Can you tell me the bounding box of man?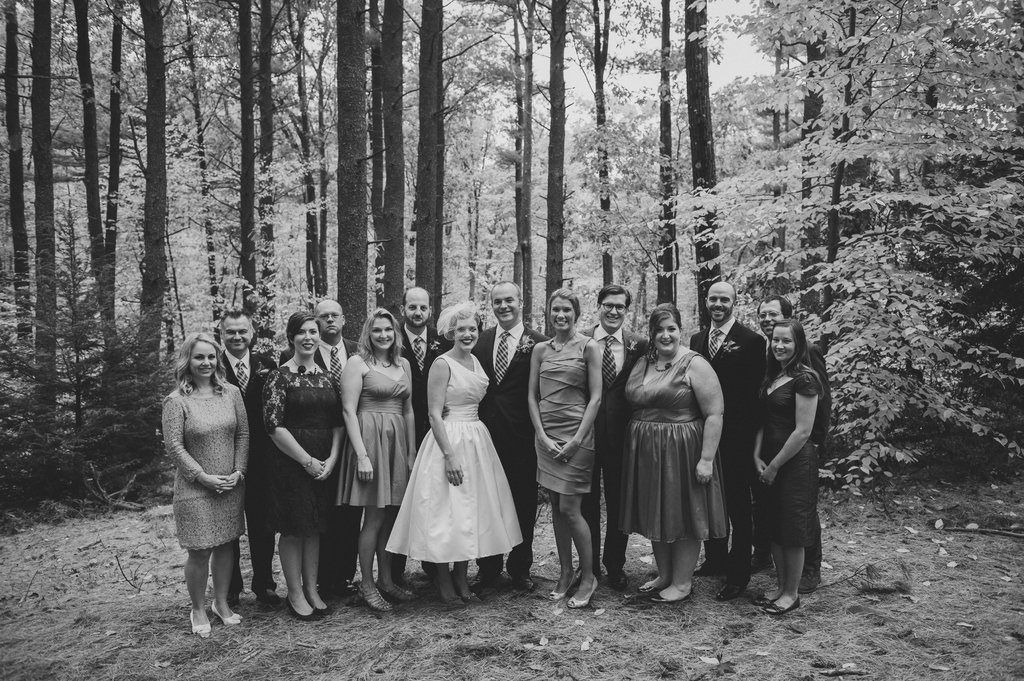
bbox(762, 297, 826, 592).
